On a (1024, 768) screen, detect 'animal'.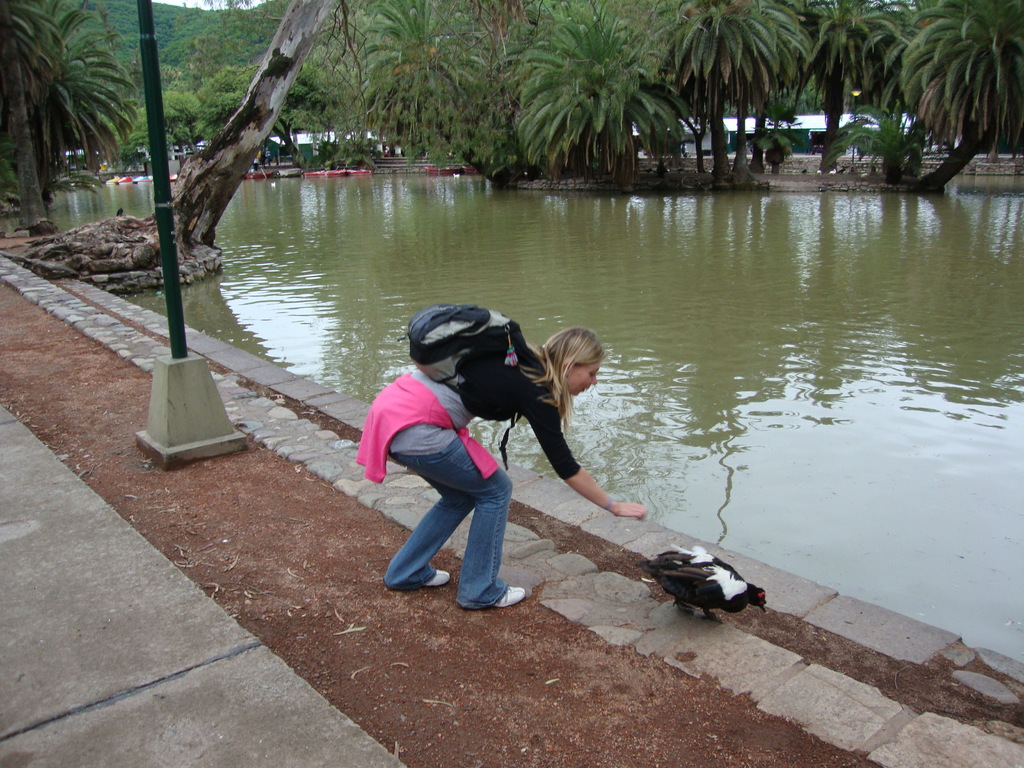
[left=634, top=545, right=769, bottom=627].
